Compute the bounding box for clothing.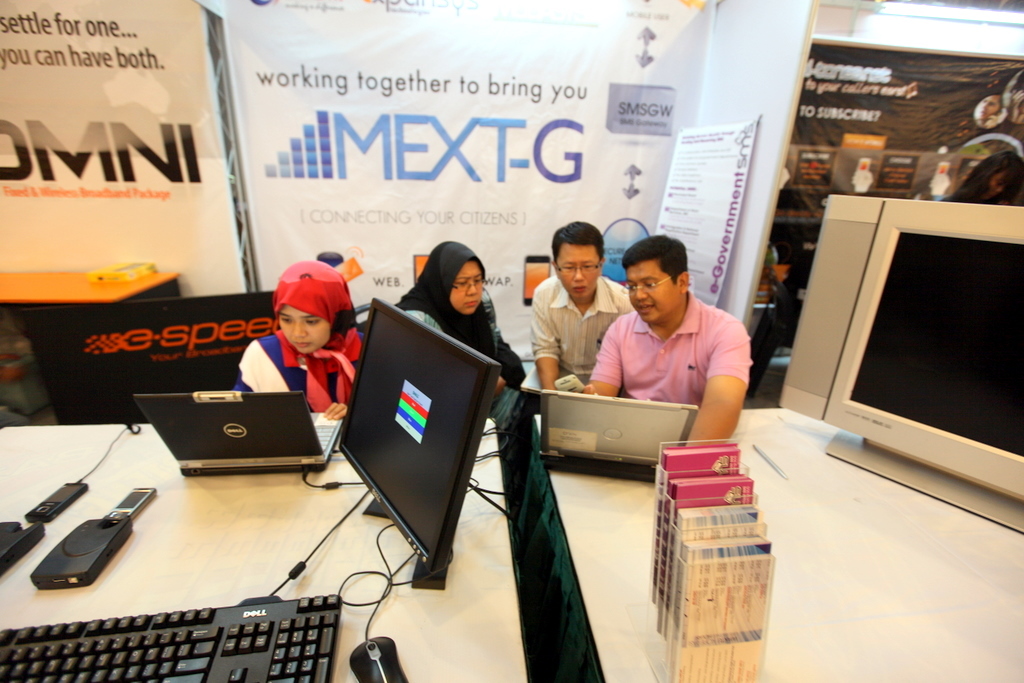
BBox(596, 275, 766, 430).
